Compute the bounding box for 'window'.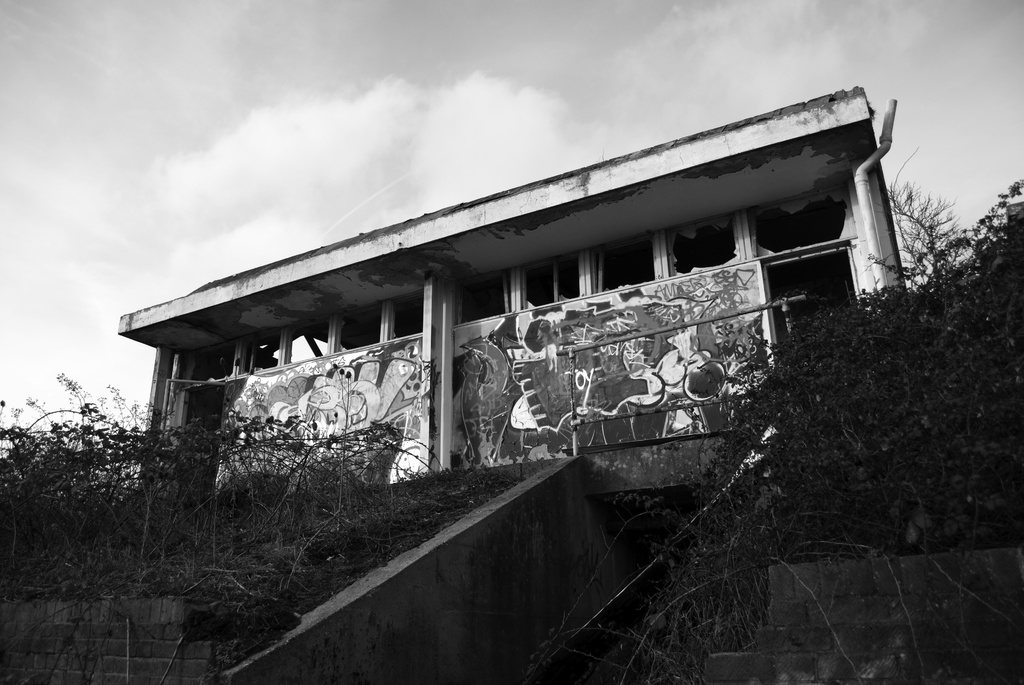
rect(592, 231, 653, 294).
